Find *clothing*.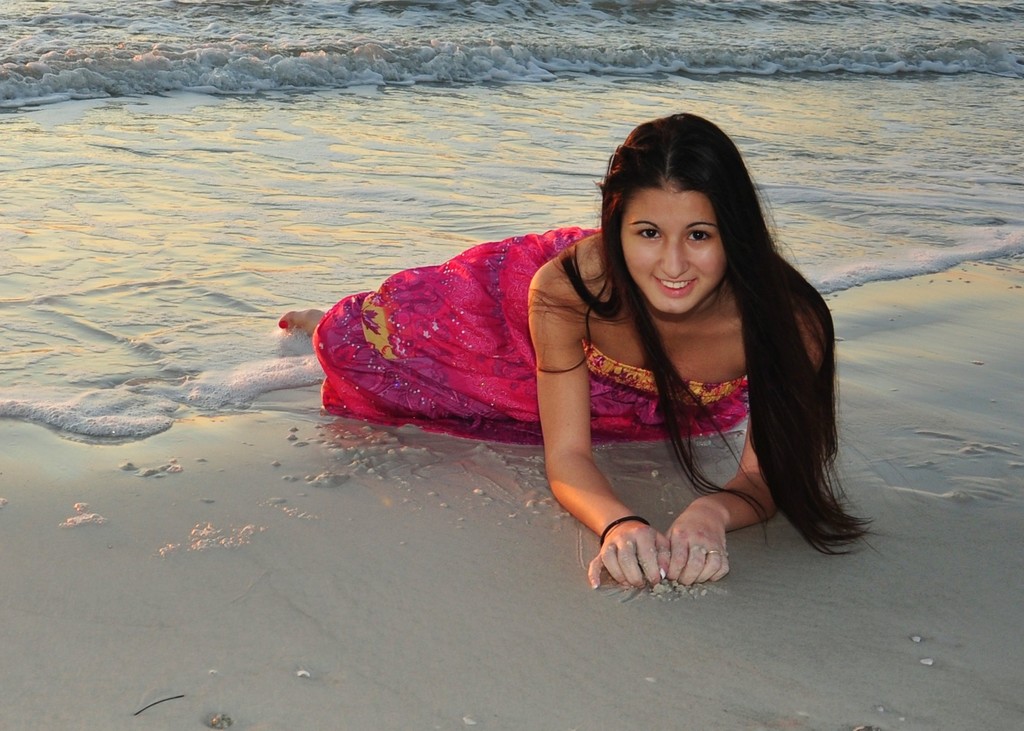
<region>310, 222, 828, 513</region>.
